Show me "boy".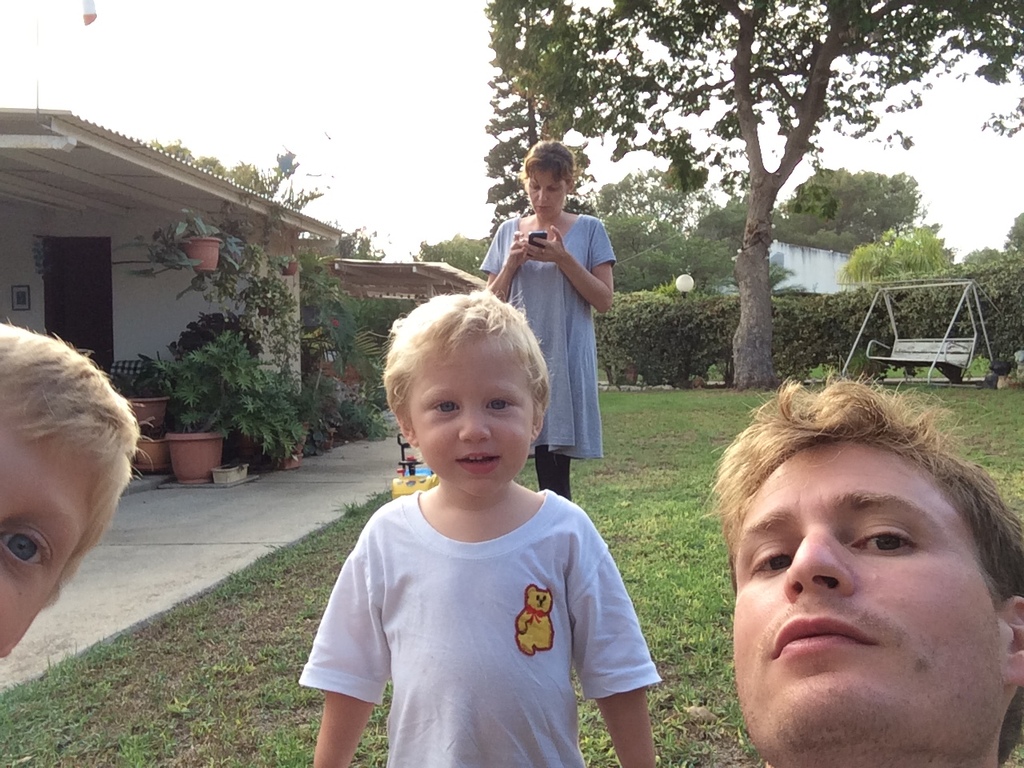
"boy" is here: x1=294 y1=290 x2=661 y2=767.
